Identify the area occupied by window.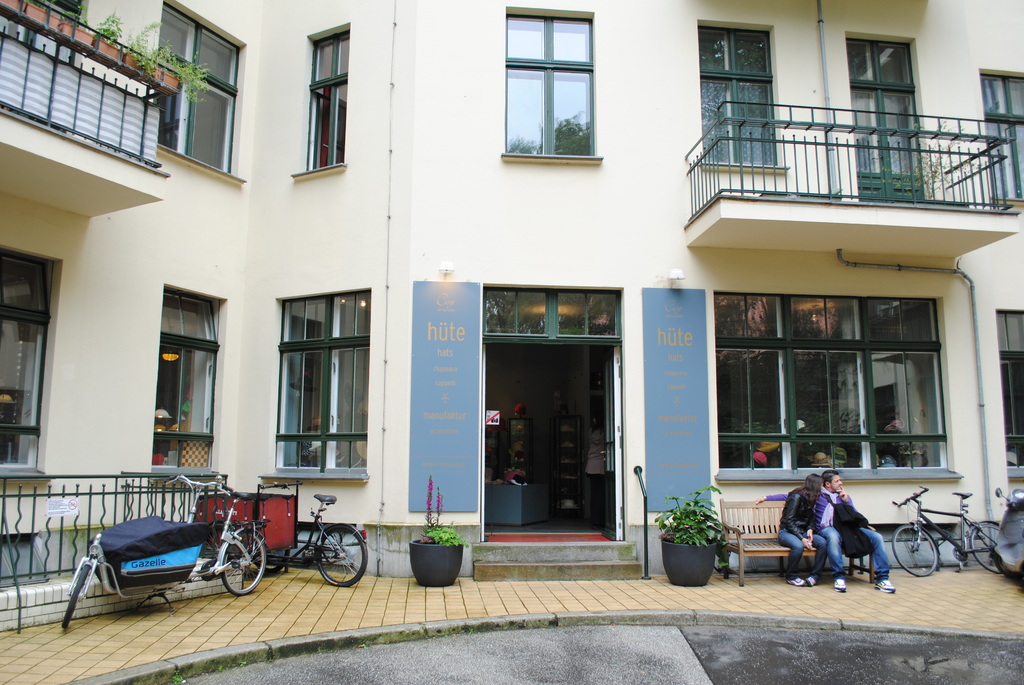
Area: box(164, 1, 241, 174).
